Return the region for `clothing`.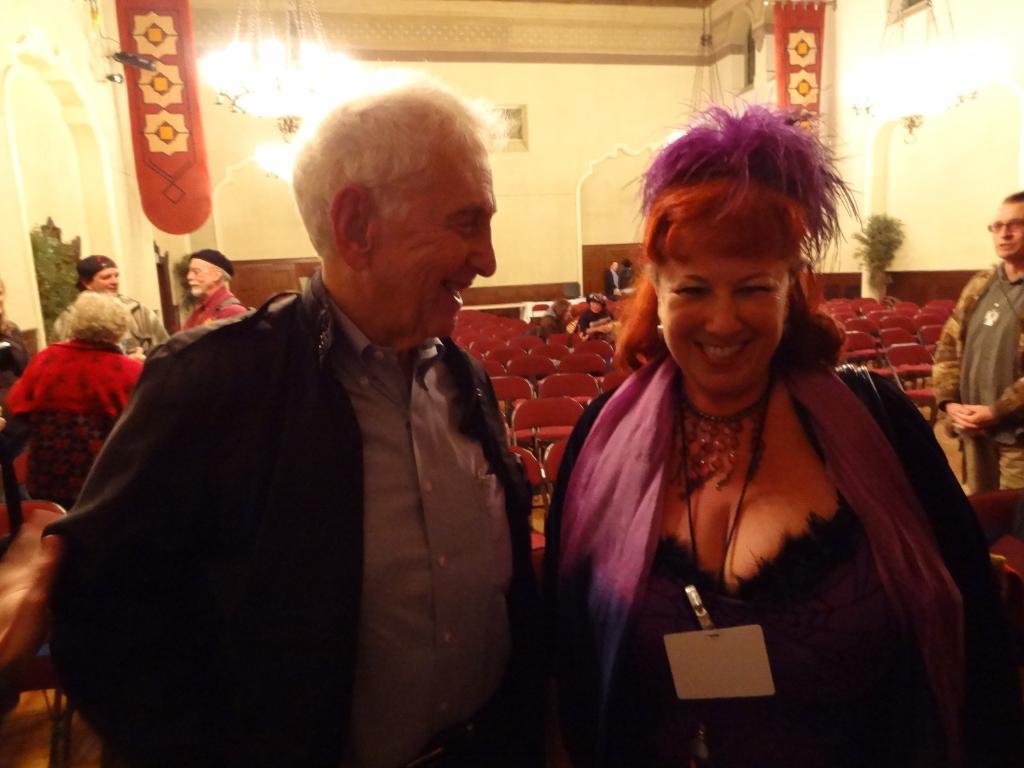
6 341 144 455.
